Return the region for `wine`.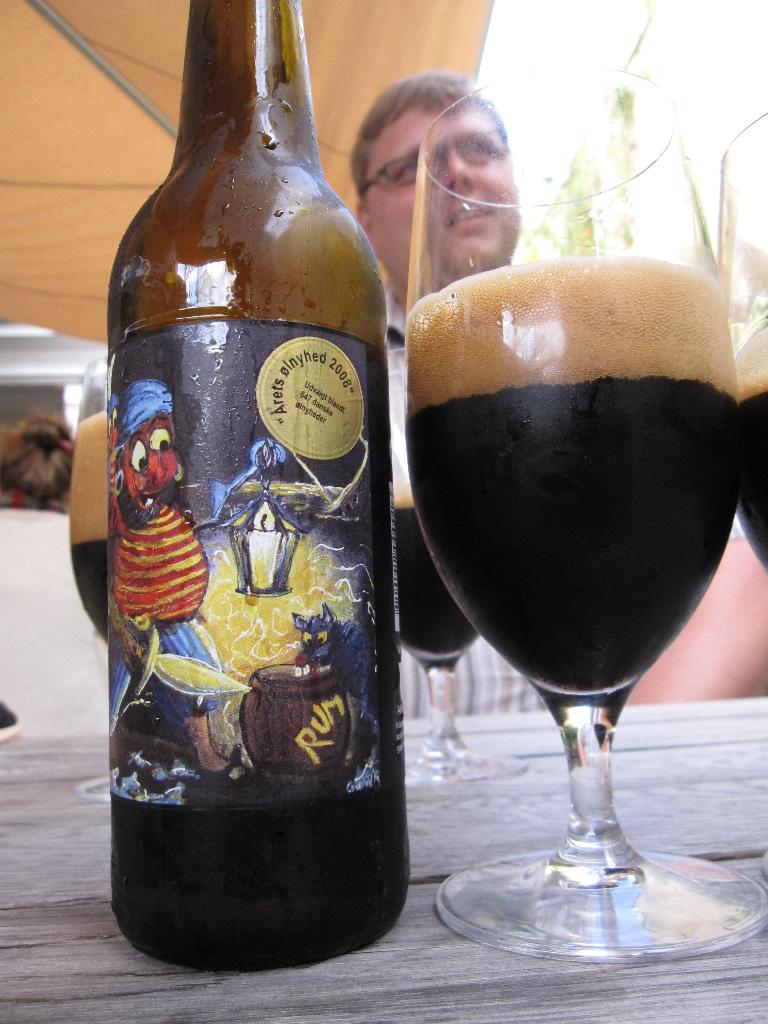
112/765/413/972.
